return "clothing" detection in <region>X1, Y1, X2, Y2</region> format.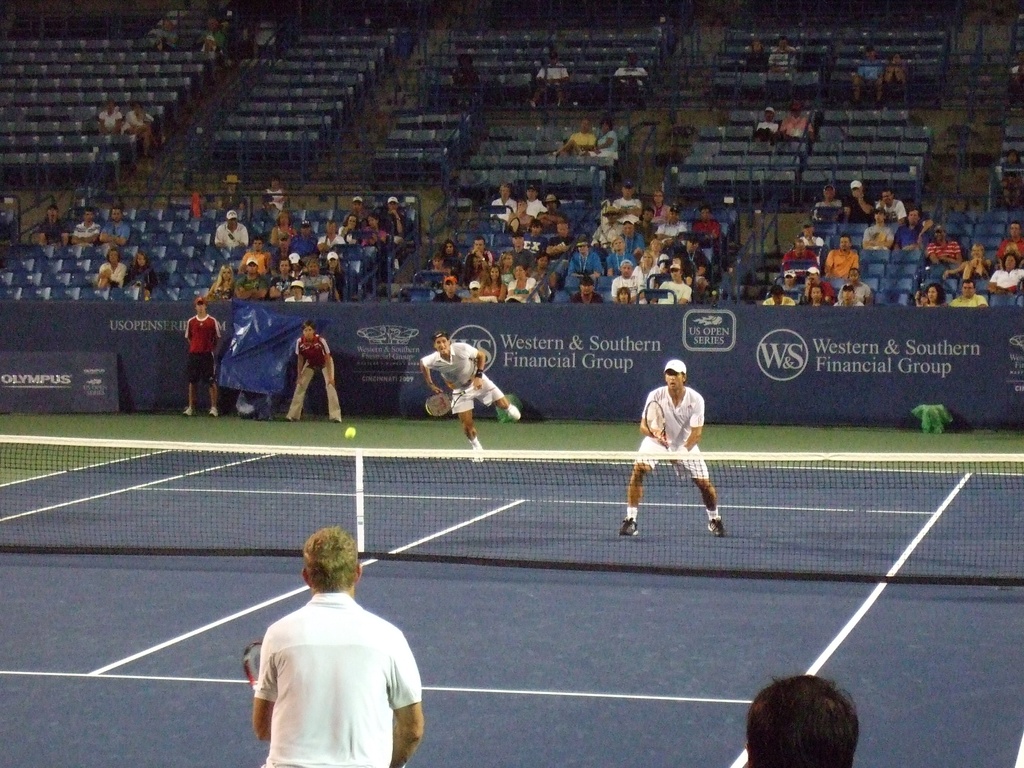
<region>213, 221, 246, 252</region>.
